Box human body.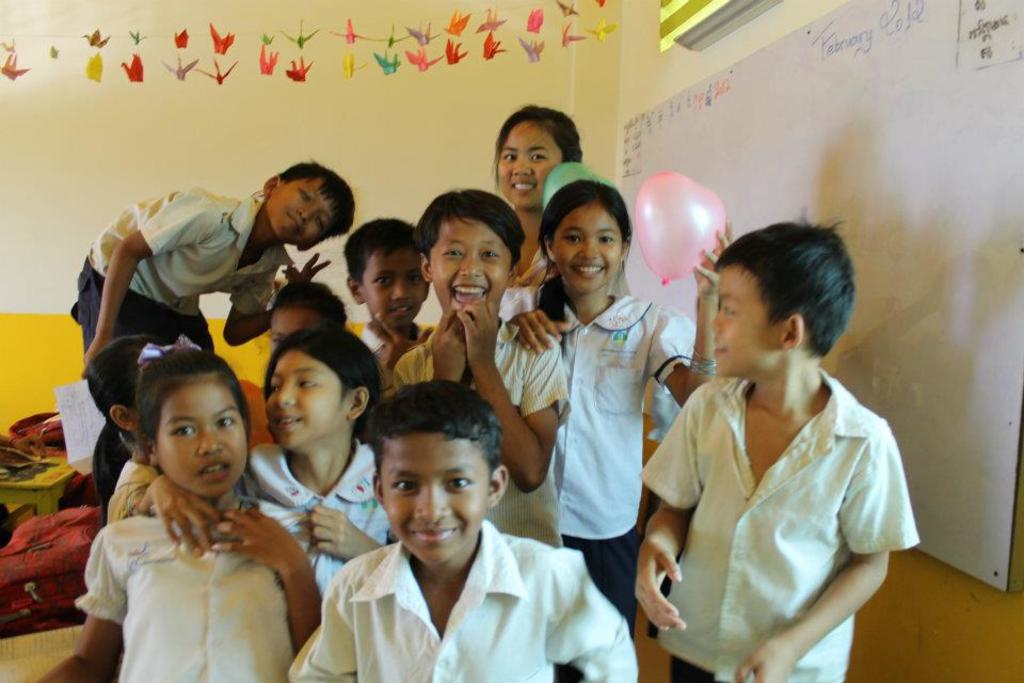
<region>80, 159, 353, 382</region>.
